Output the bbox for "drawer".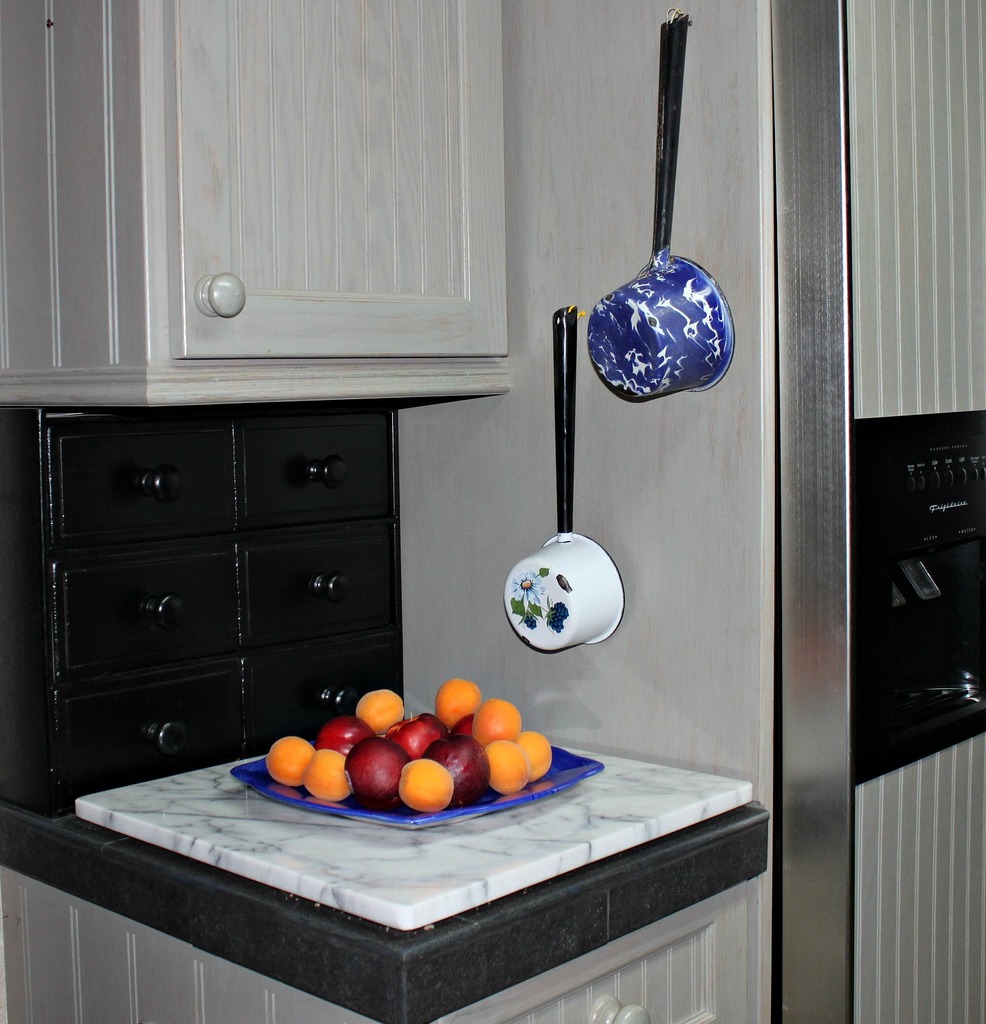
63, 547, 248, 675.
